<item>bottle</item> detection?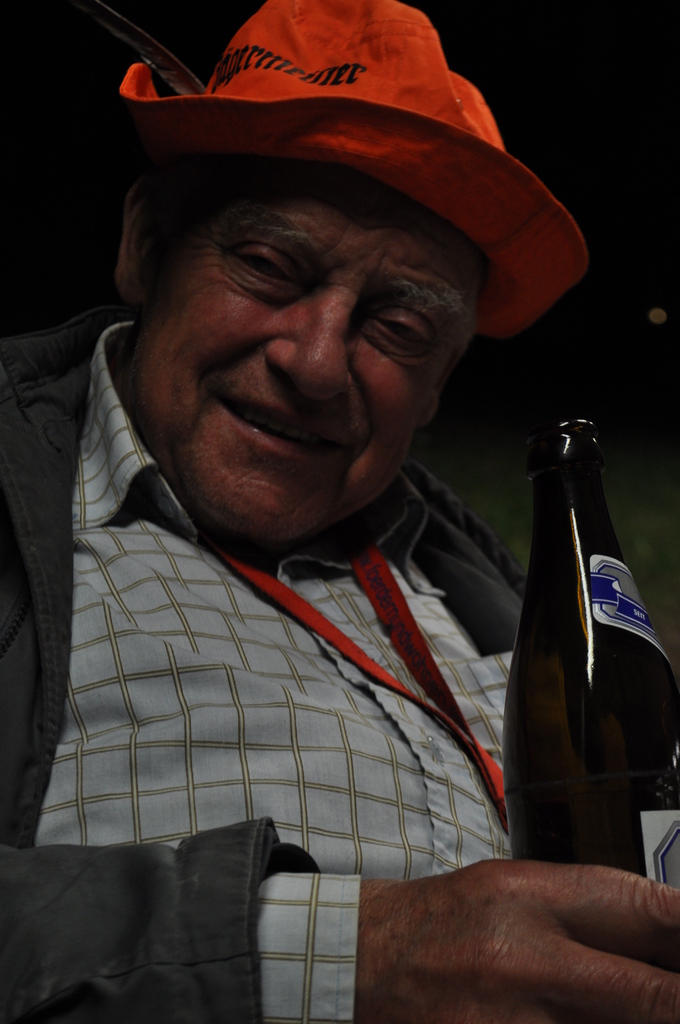
505,413,679,888
